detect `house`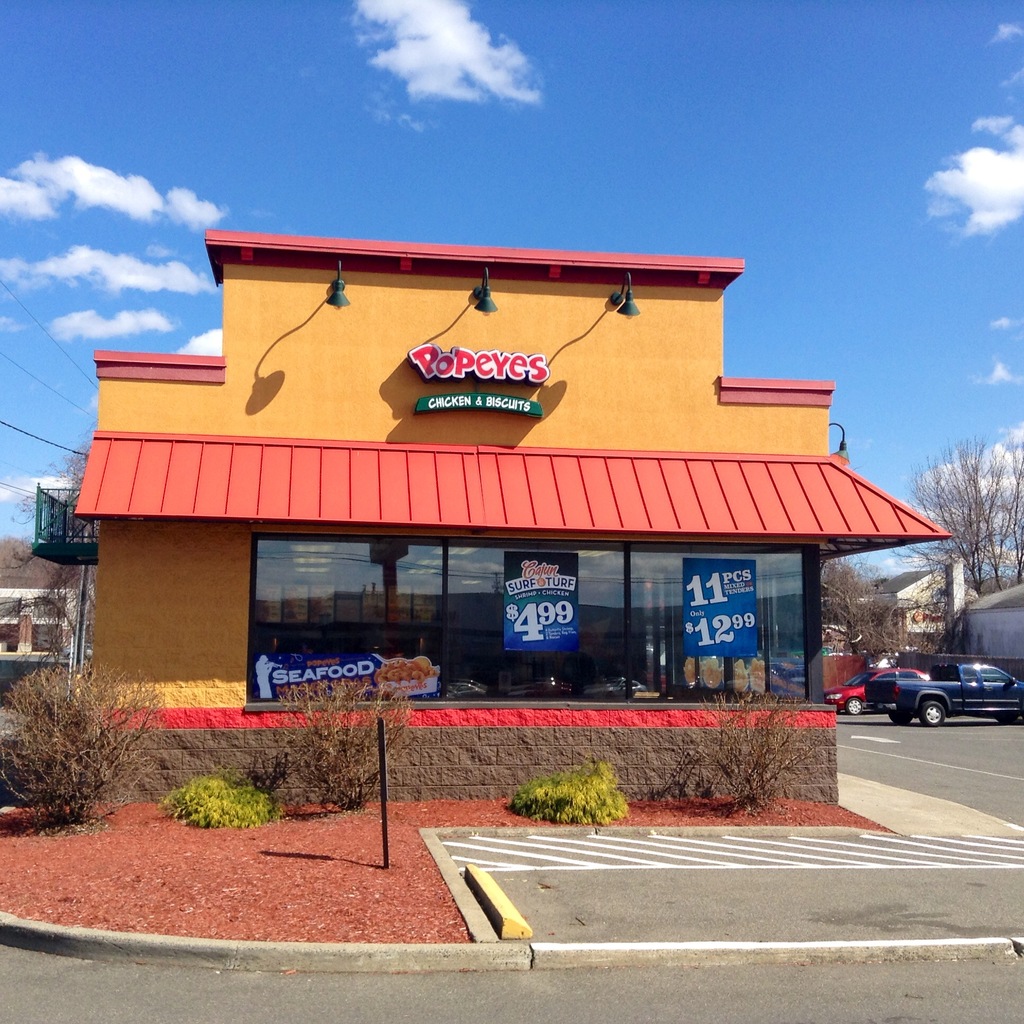
[left=0, top=541, right=90, bottom=675]
